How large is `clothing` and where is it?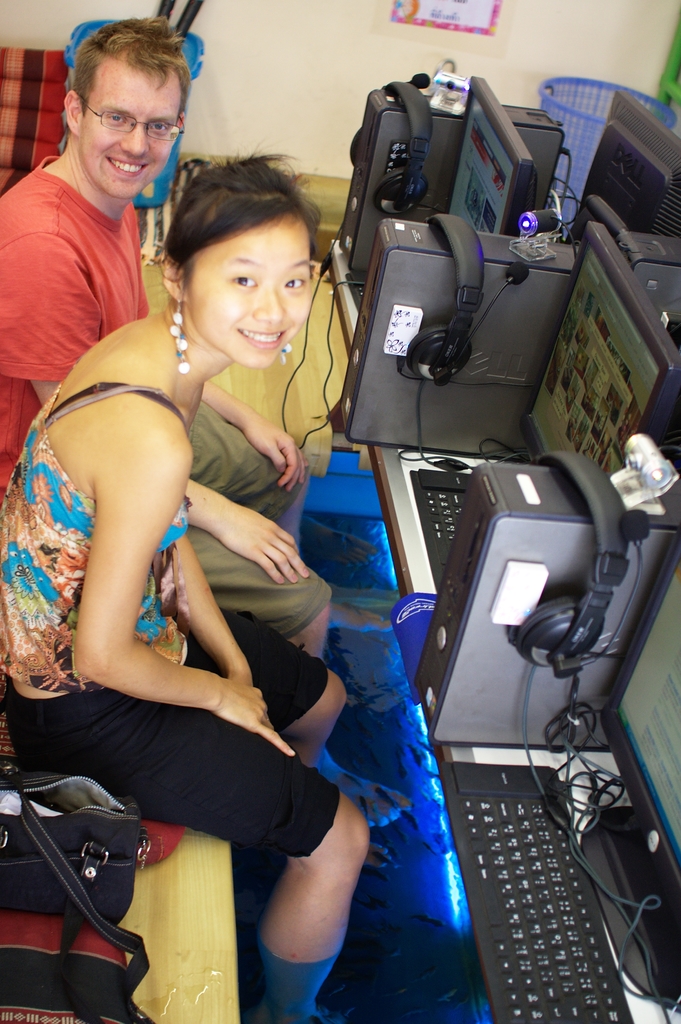
Bounding box: detection(3, 381, 340, 867).
